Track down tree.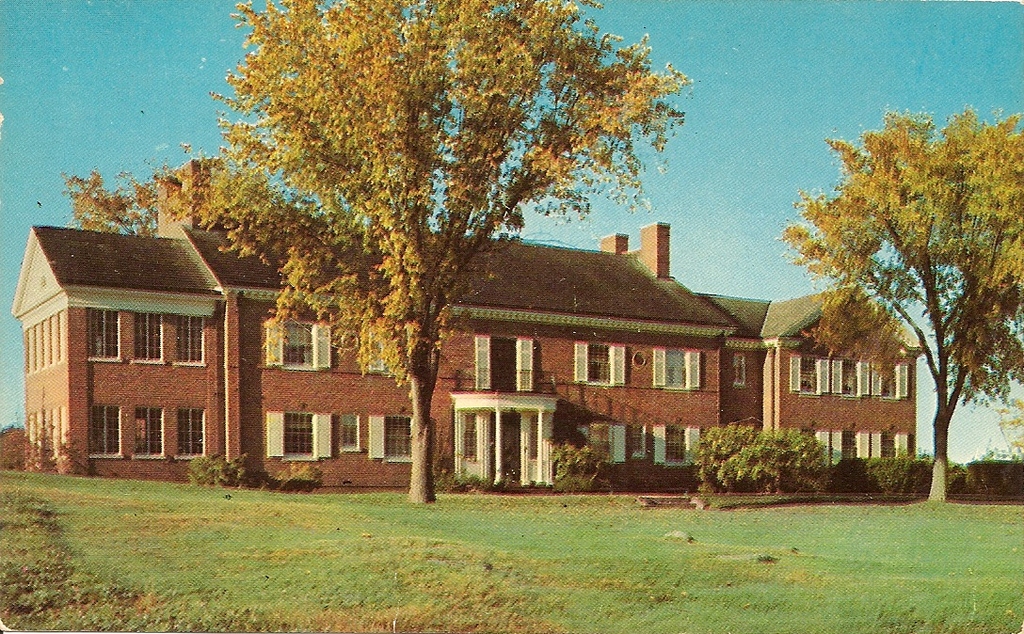
Tracked to box(66, 145, 210, 258).
